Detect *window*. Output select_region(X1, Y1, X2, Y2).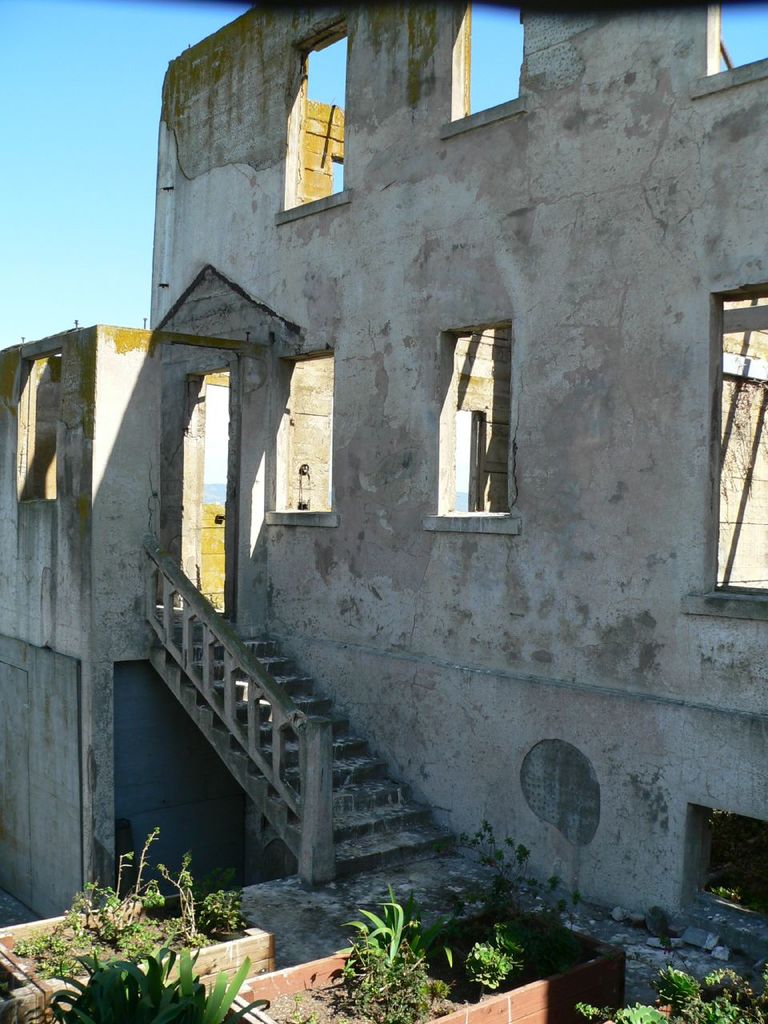
select_region(429, 322, 517, 518).
